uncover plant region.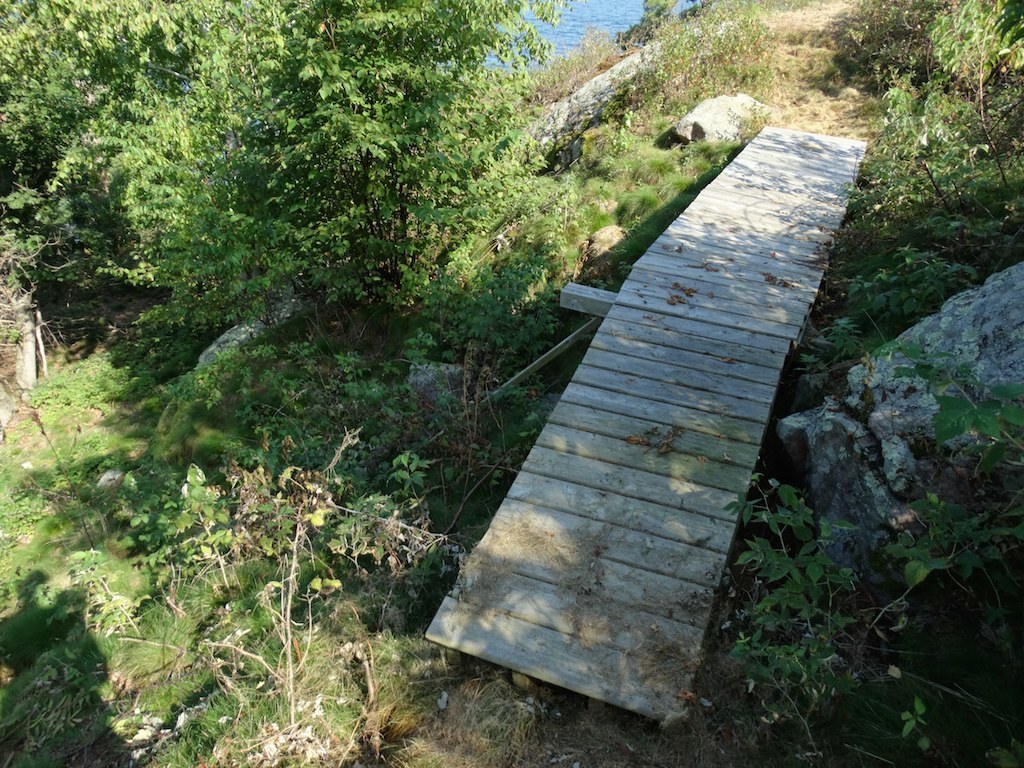
Uncovered: region(799, 0, 1023, 393).
